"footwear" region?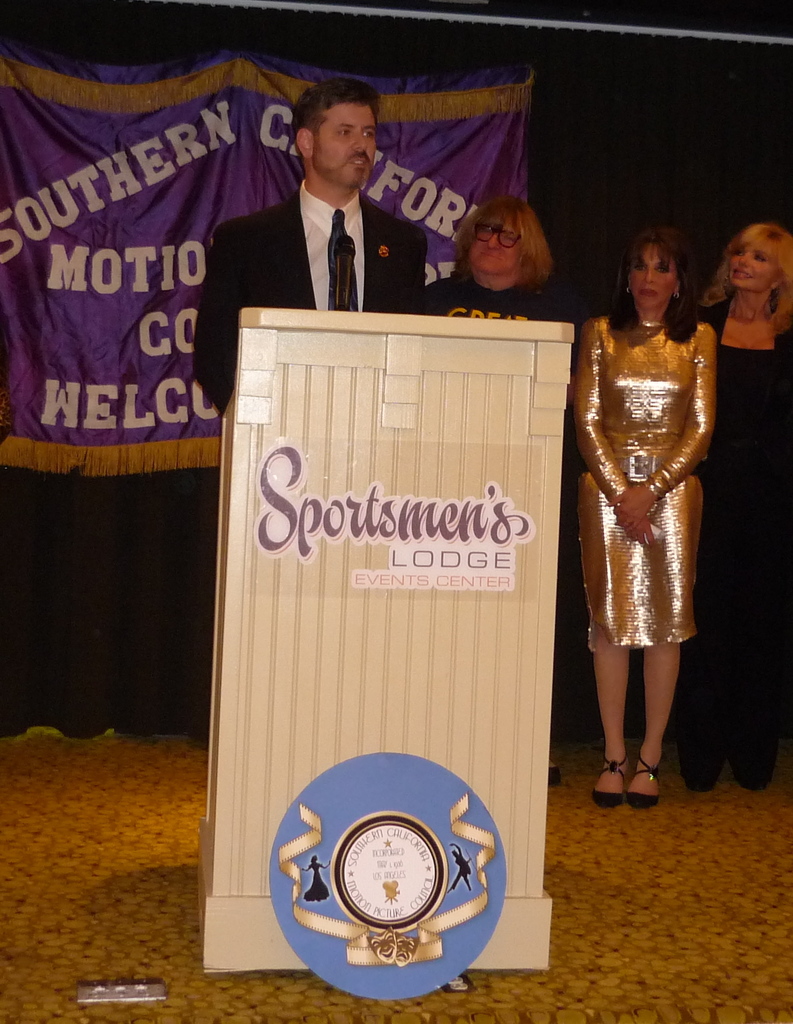
select_region(625, 746, 665, 817)
